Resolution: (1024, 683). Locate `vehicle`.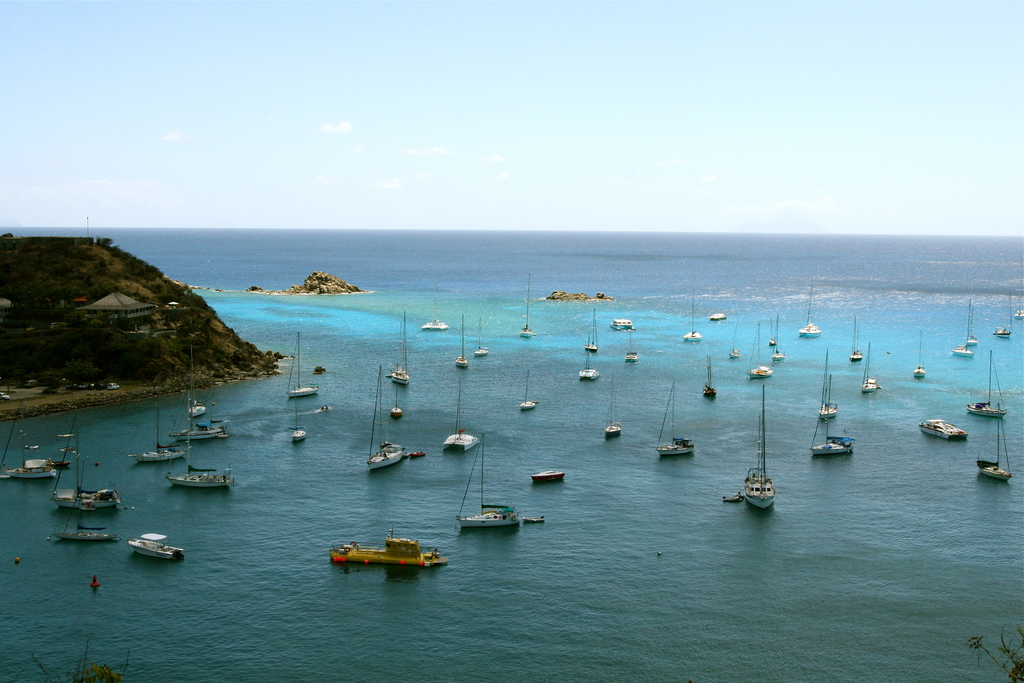
rect(609, 315, 635, 331).
